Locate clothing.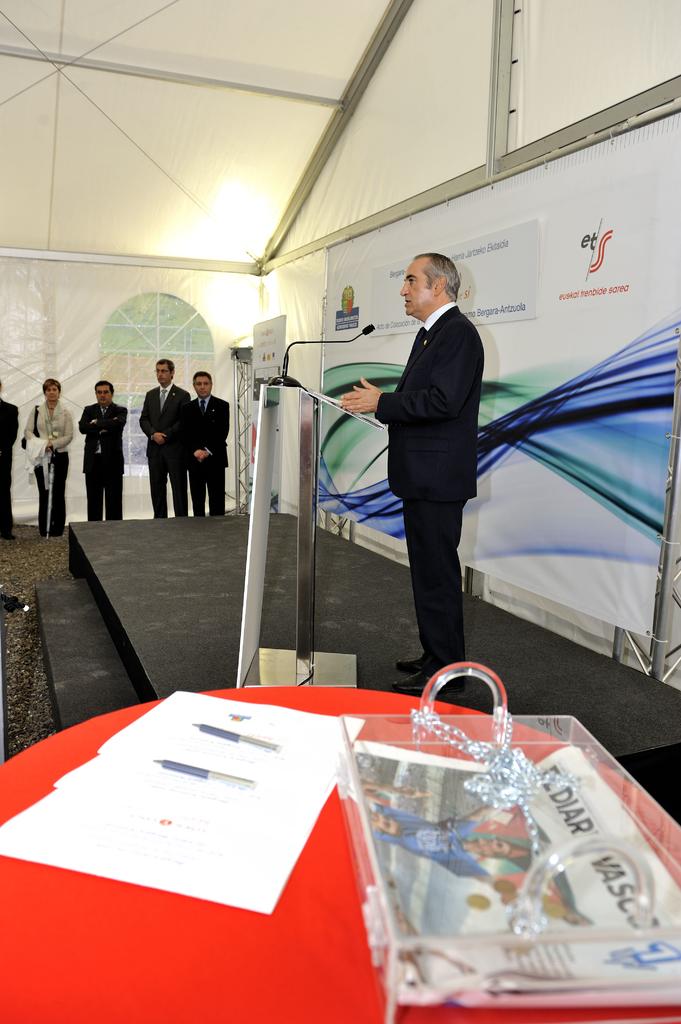
Bounding box: x1=16 y1=429 x2=49 y2=485.
